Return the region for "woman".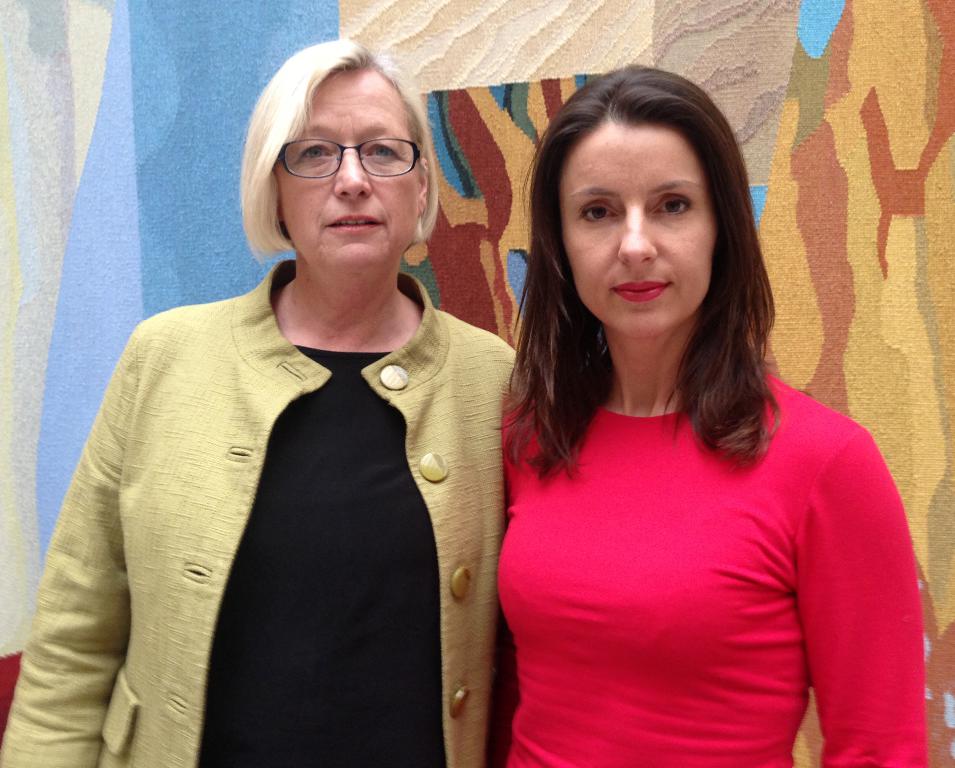
{"x1": 495, "y1": 60, "x2": 927, "y2": 767}.
